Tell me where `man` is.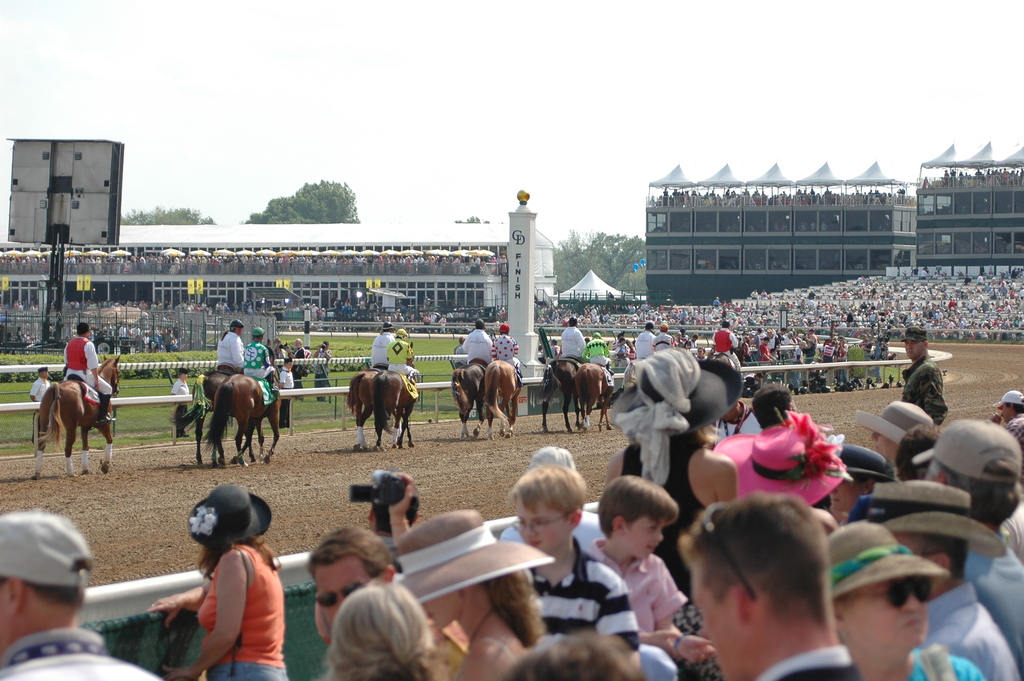
`man` is at (left=909, top=415, right=1023, bottom=660).
